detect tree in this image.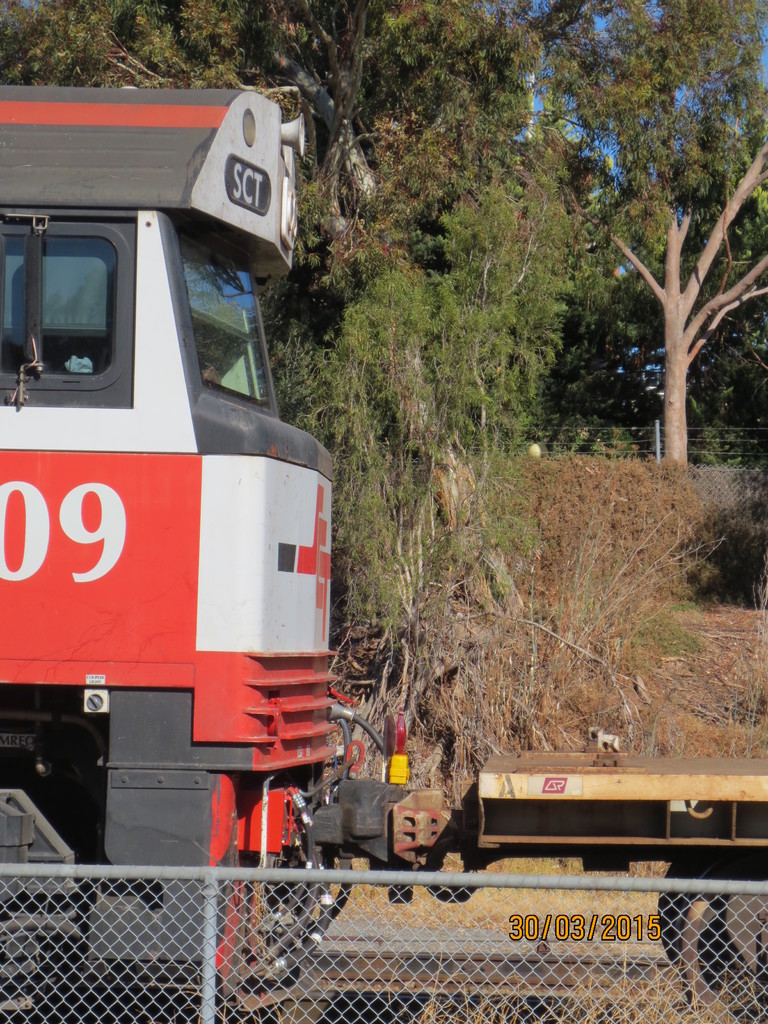
Detection: (528,0,767,467).
